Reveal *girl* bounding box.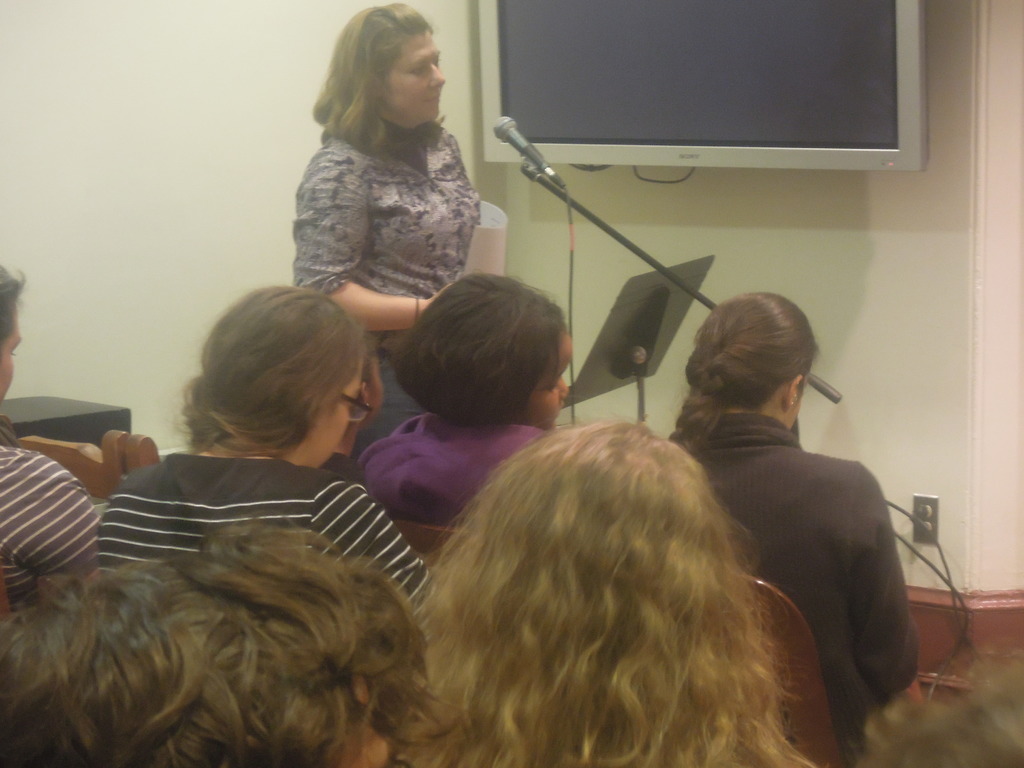
Revealed: bbox=(631, 288, 922, 762).
